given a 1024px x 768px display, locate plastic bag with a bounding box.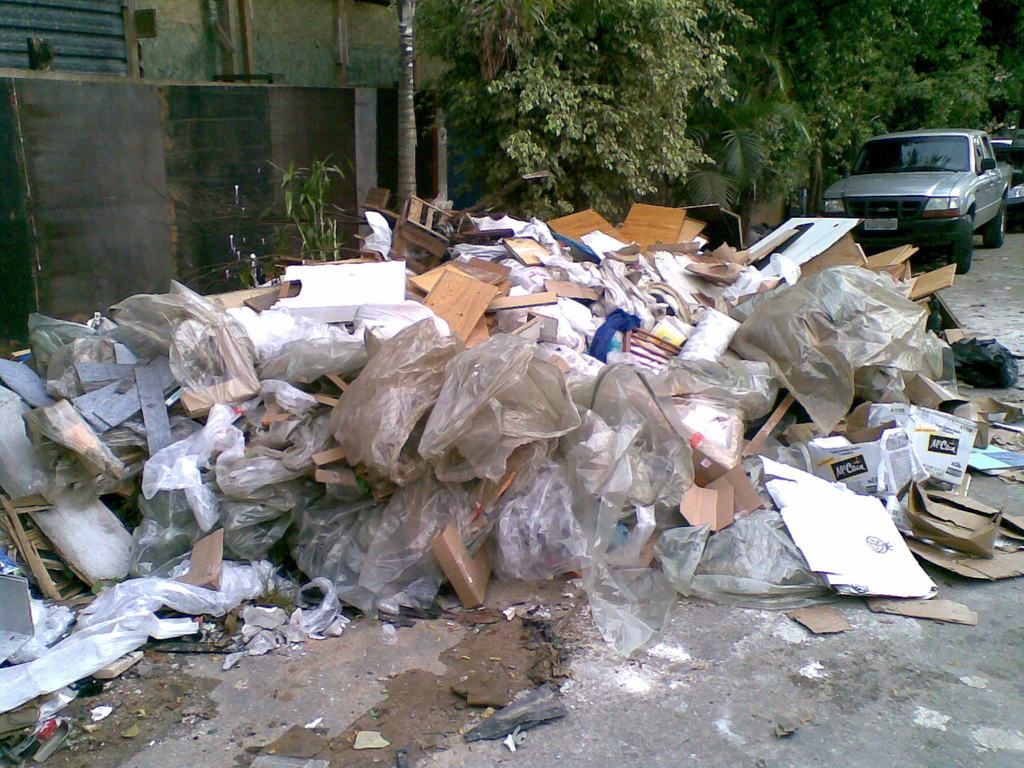
Located: {"left": 953, "top": 333, "right": 1021, "bottom": 390}.
